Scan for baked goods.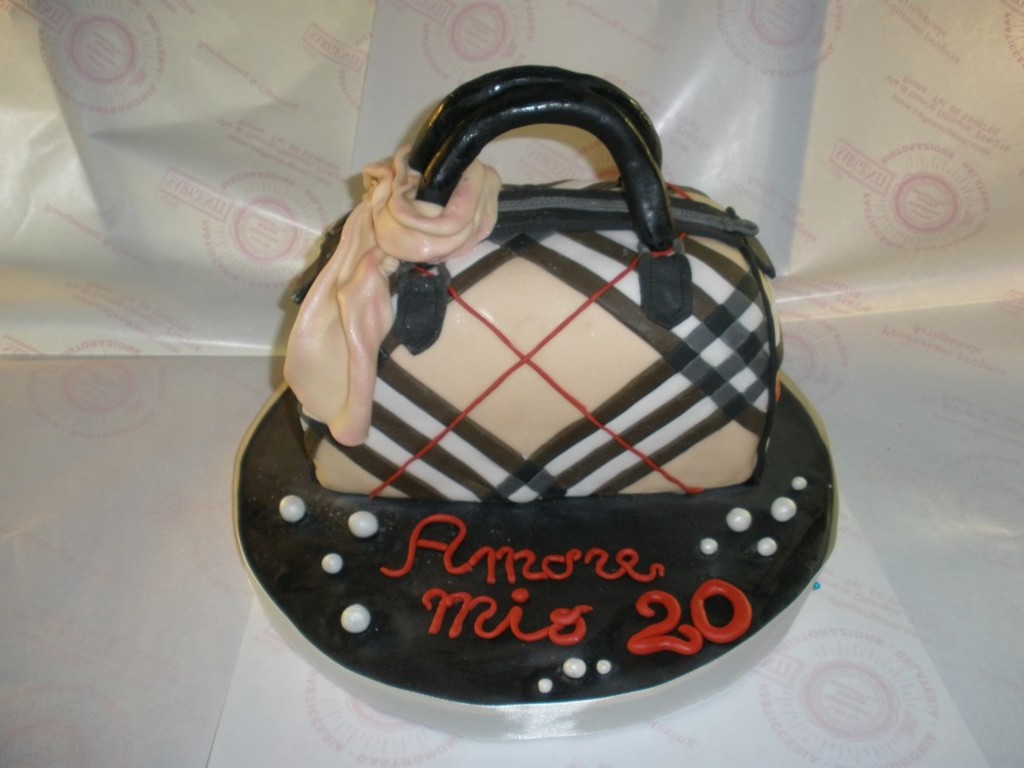
Scan result: {"left": 233, "top": 144, "right": 837, "bottom": 691}.
